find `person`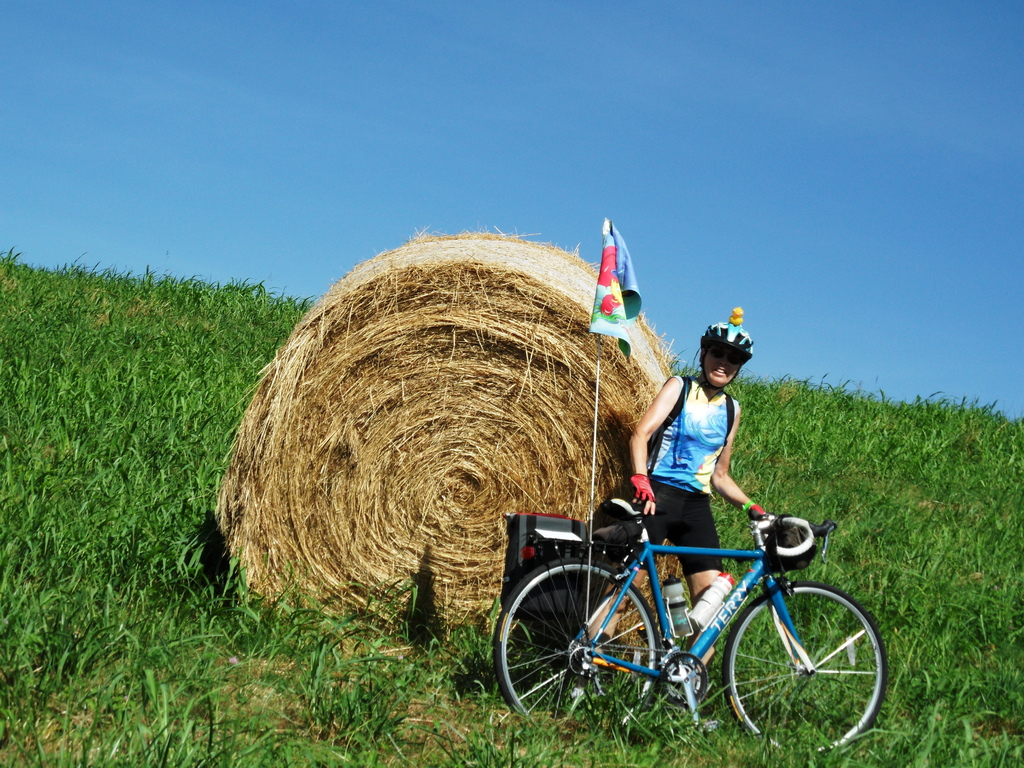
632:312:768:646
